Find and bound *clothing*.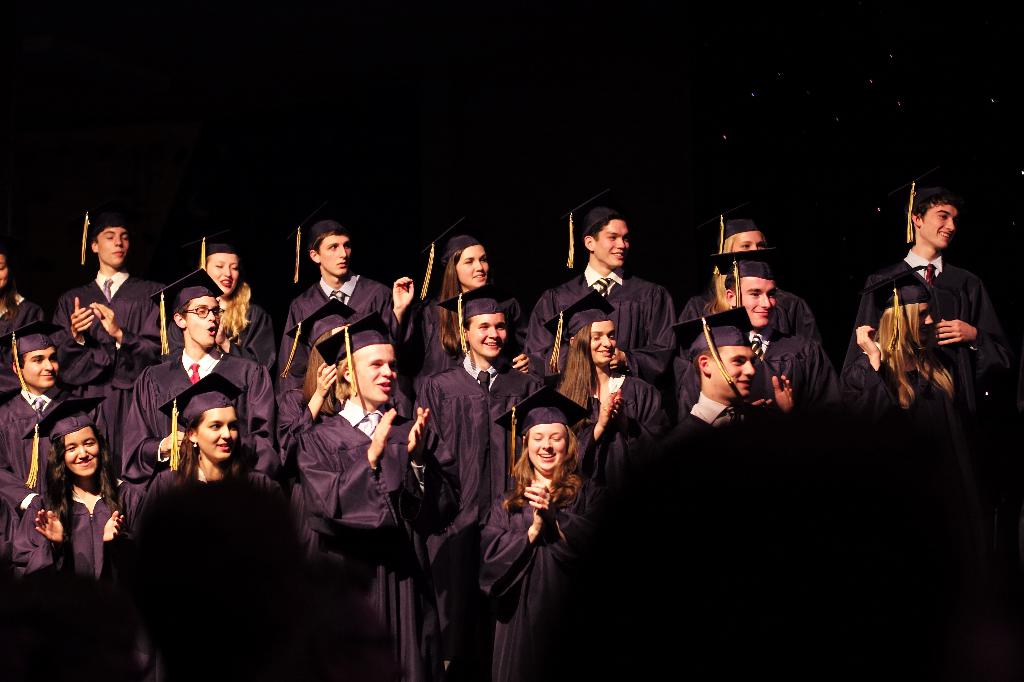
Bound: 669 283 826 343.
